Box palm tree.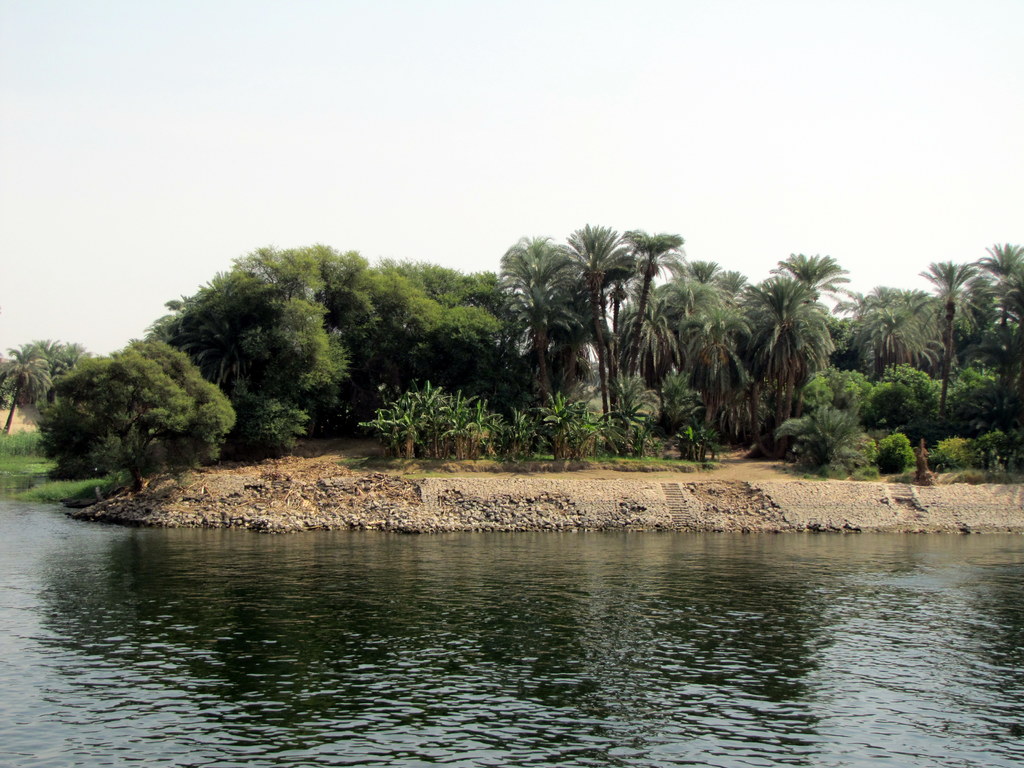
(left=511, top=223, right=560, bottom=413).
